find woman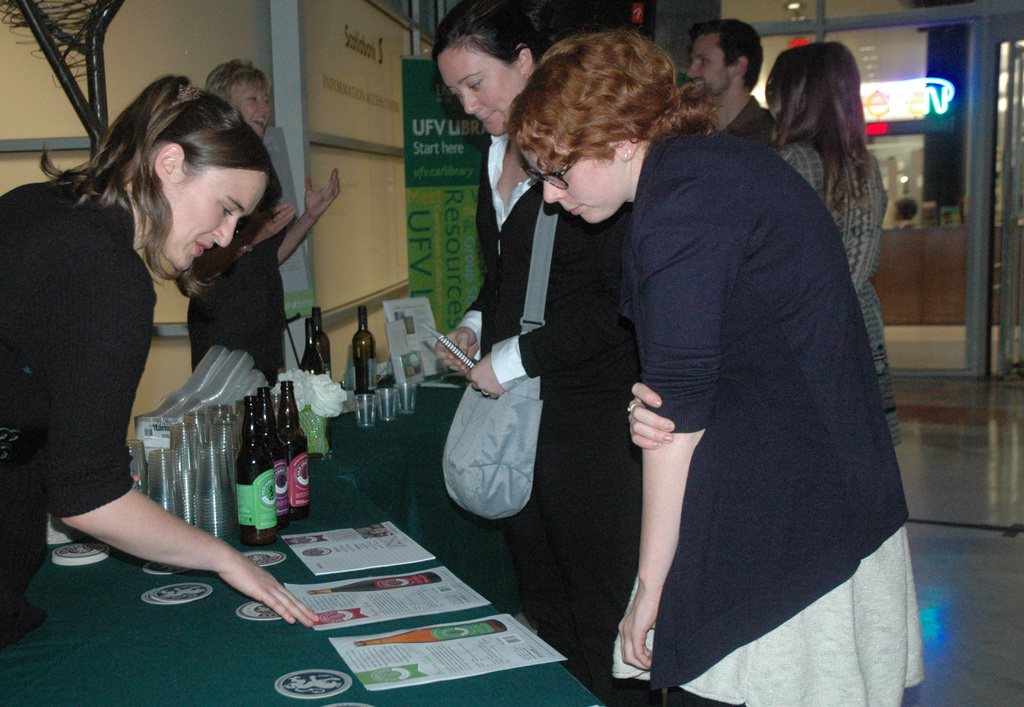
Rect(507, 28, 922, 706)
